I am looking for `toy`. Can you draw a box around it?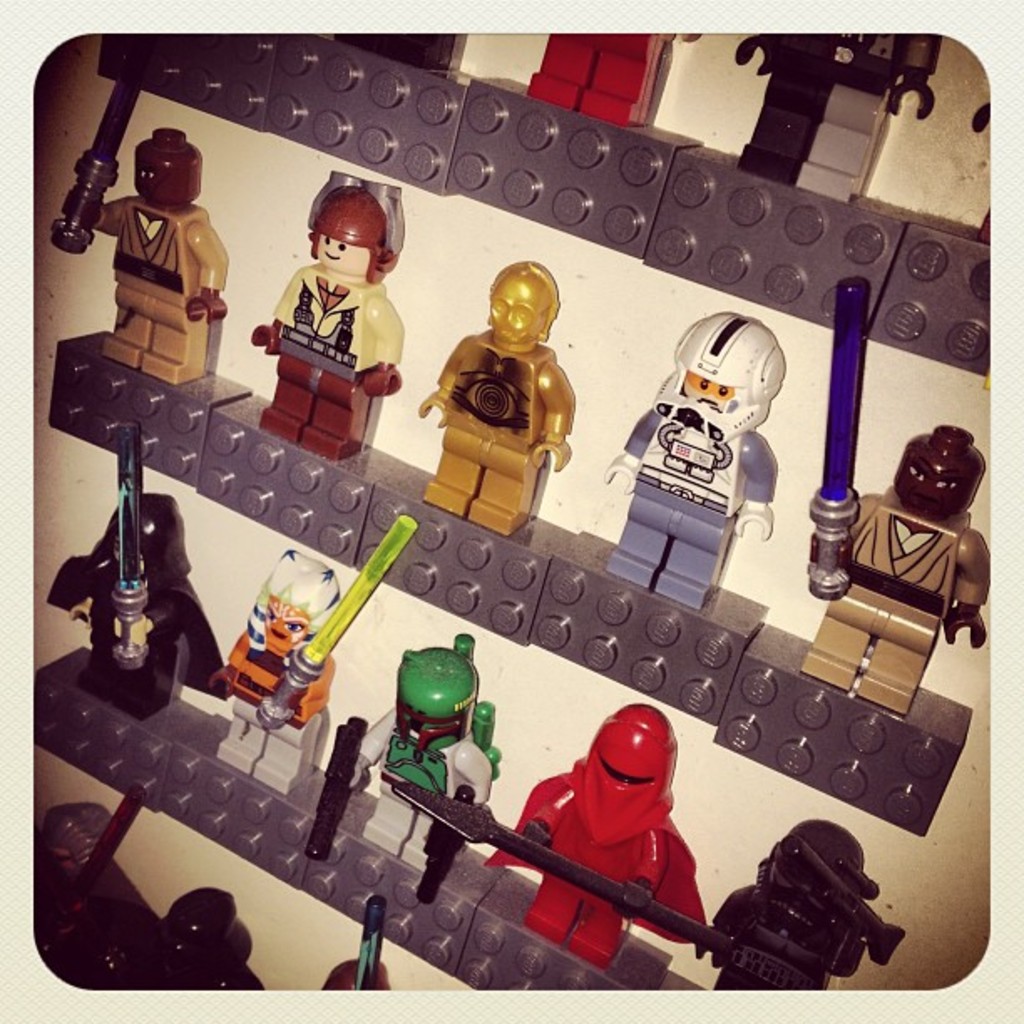
Sure, the bounding box is crop(522, 28, 704, 127).
